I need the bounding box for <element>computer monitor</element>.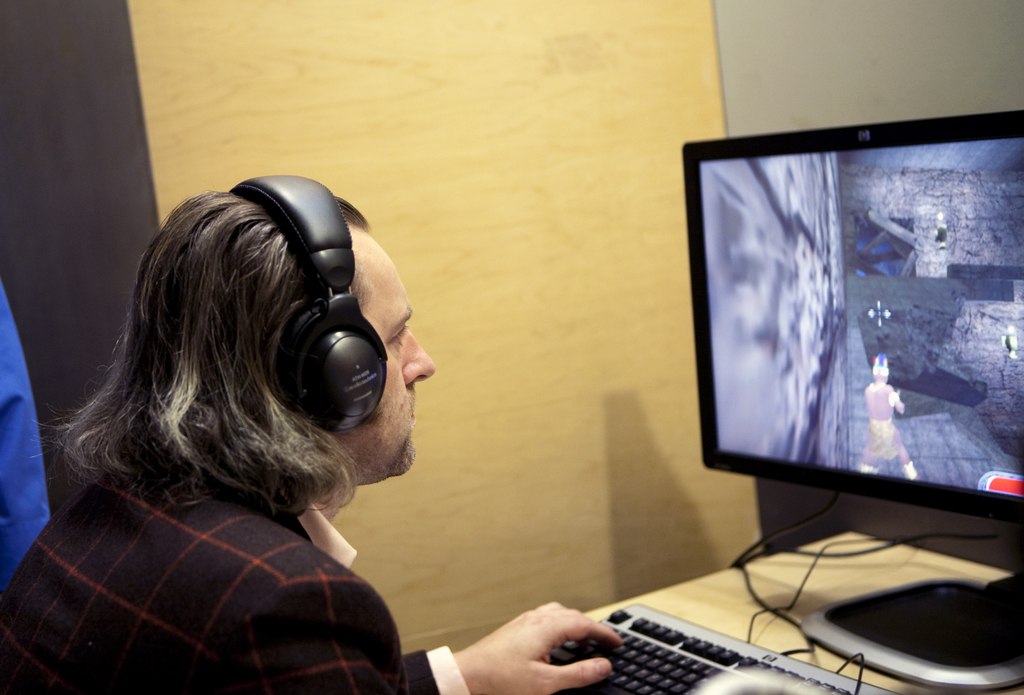
Here it is: {"left": 684, "top": 106, "right": 1019, "bottom": 614}.
